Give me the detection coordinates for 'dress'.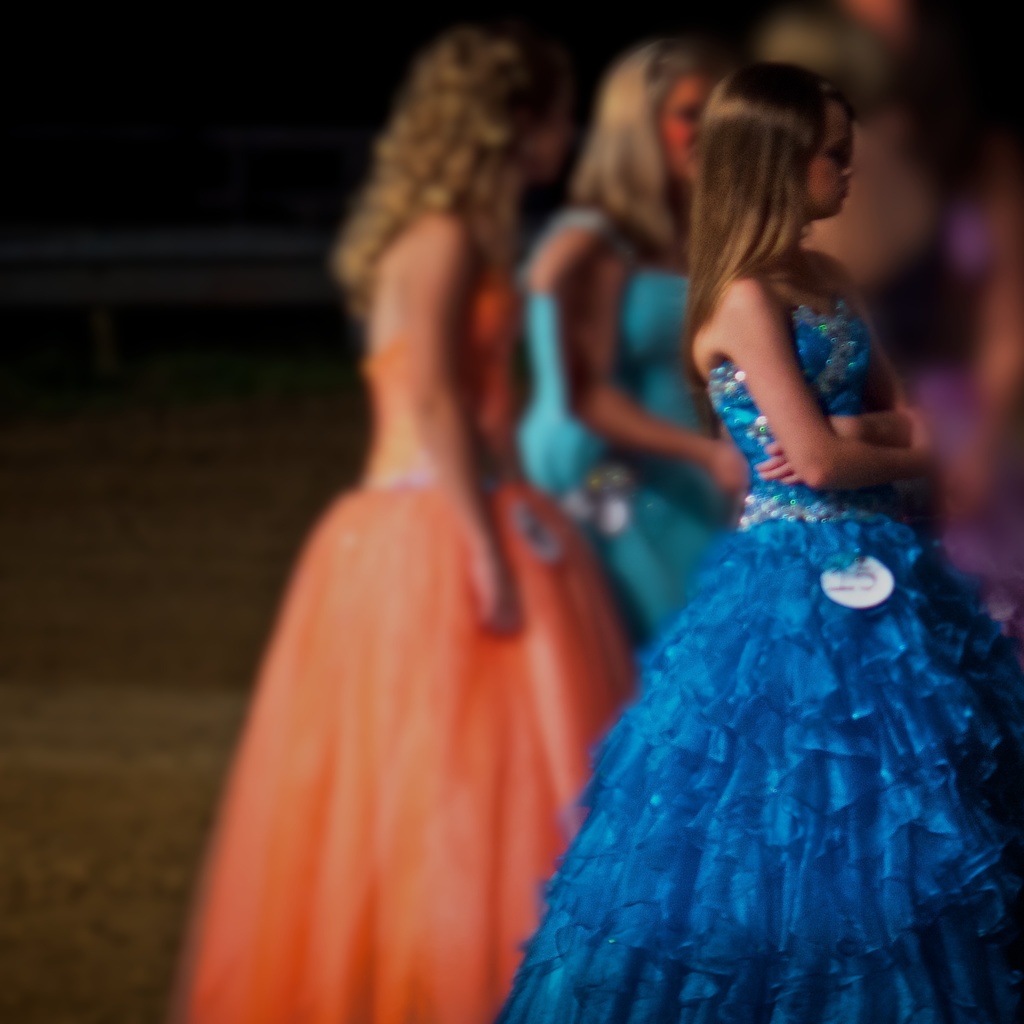
crop(511, 216, 995, 992).
